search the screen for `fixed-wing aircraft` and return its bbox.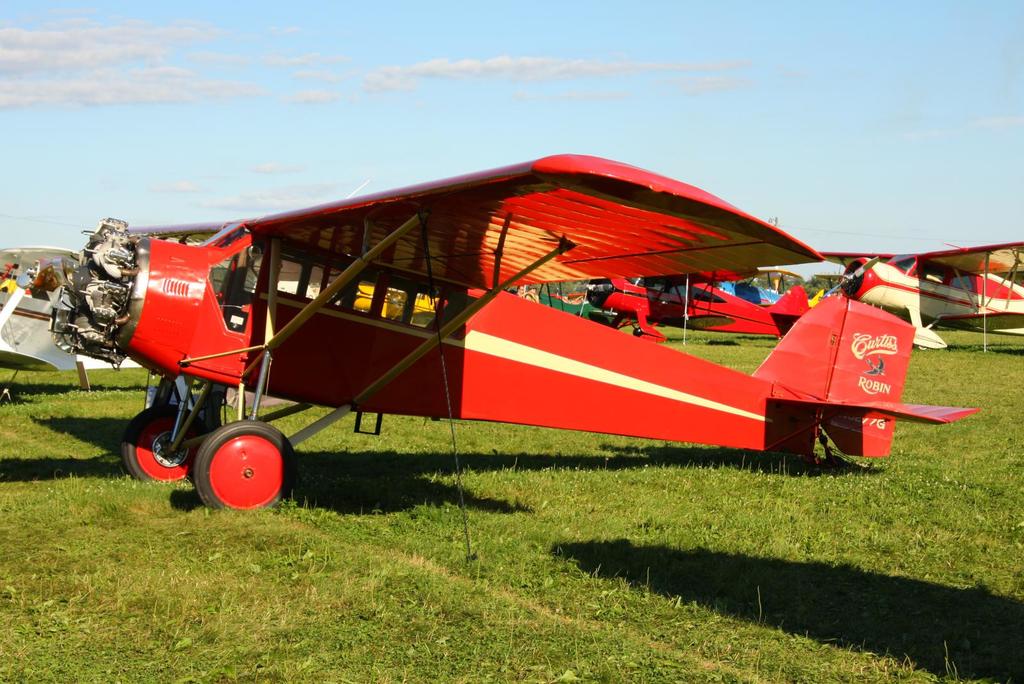
Found: (left=54, top=148, right=975, bottom=531).
